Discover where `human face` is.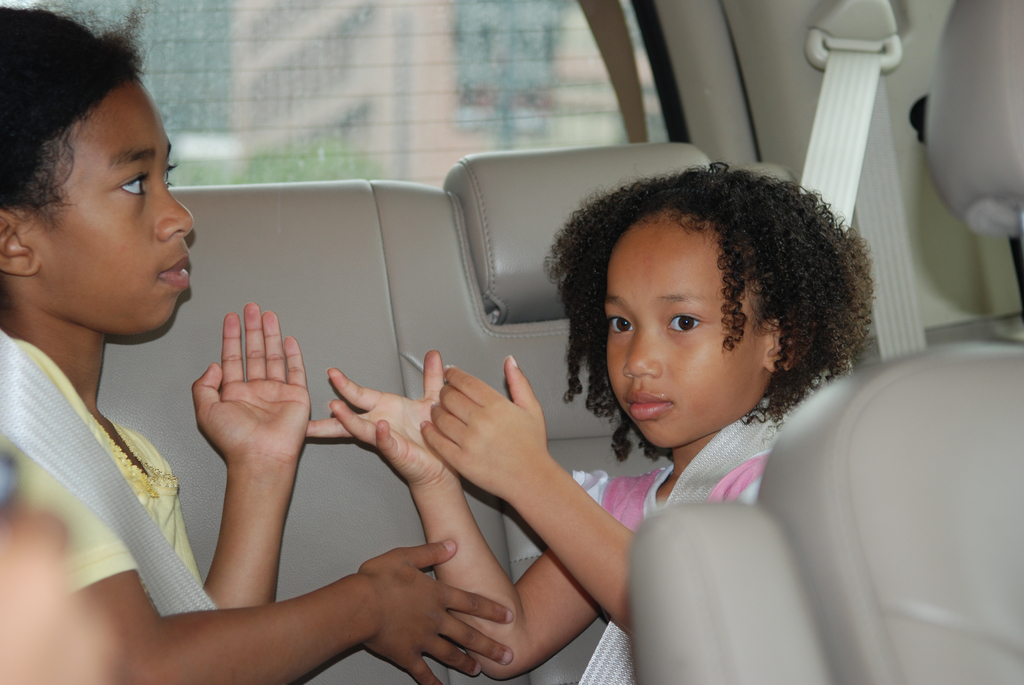
Discovered at crop(604, 214, 765, 447).
